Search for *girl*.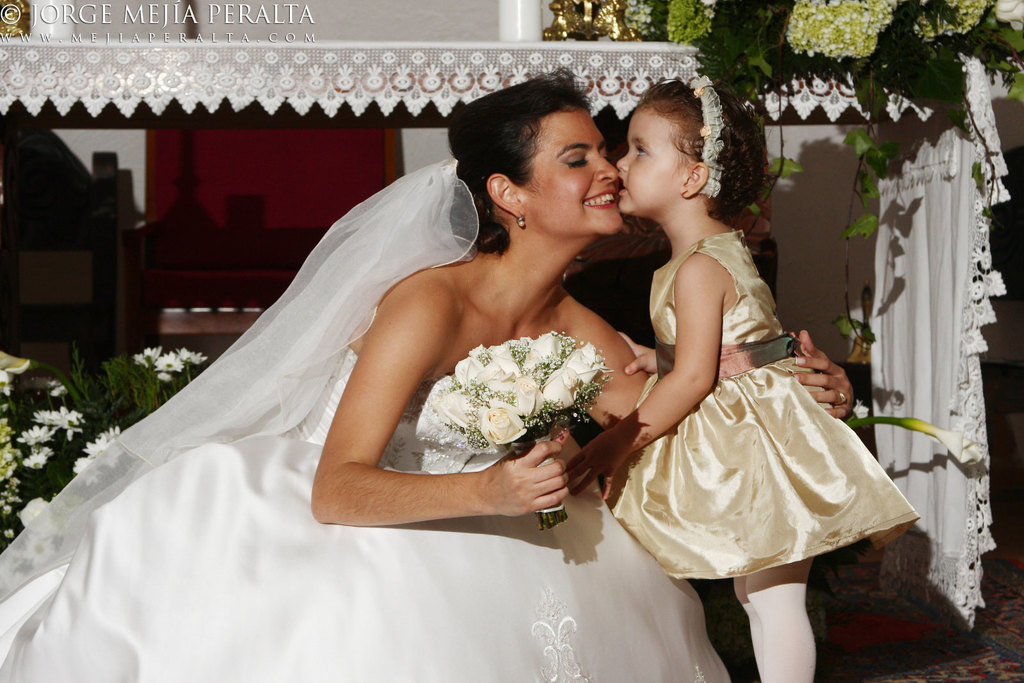
Found at box(559, 76, 926, 682).
